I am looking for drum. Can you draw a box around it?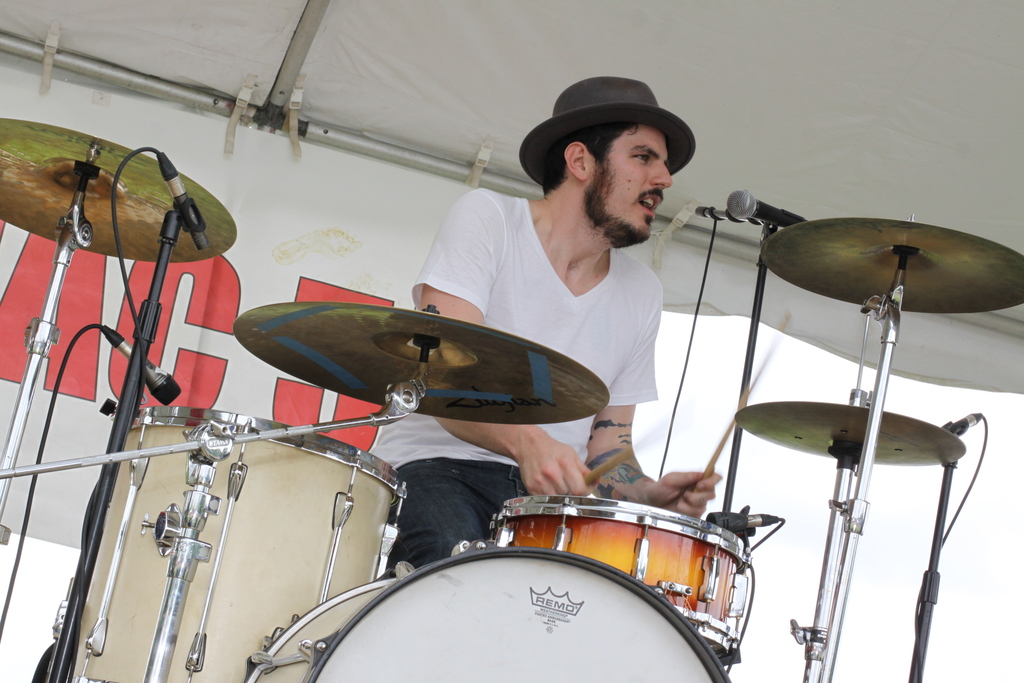
Sure, the bounding box is 35, 406, 406, 682.
